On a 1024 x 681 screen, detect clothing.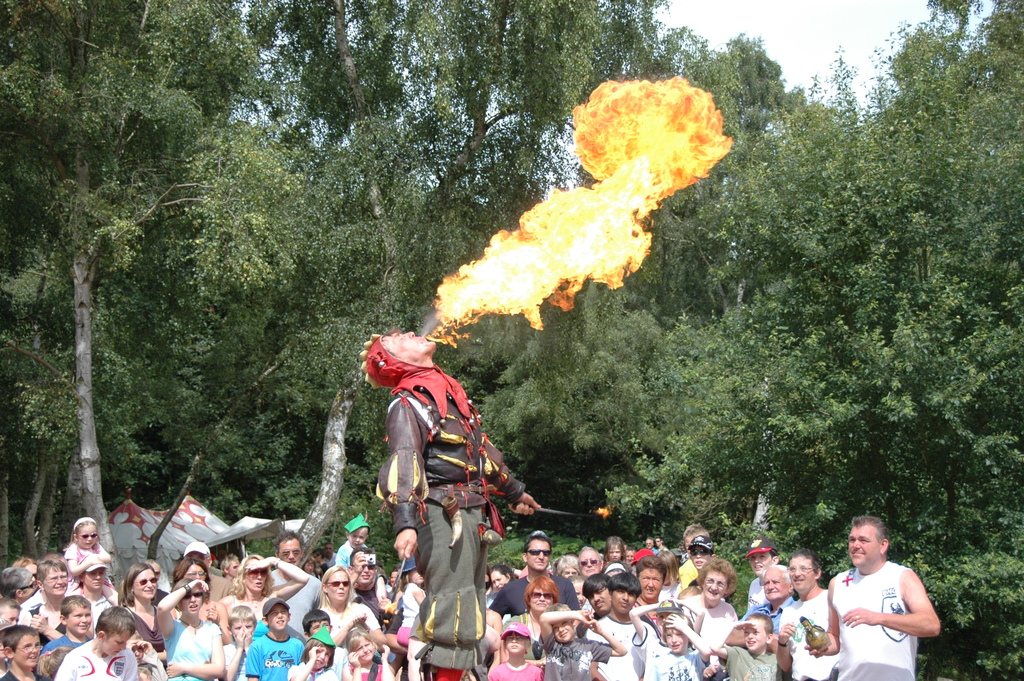
select_region(65, 541, 100, 590).
